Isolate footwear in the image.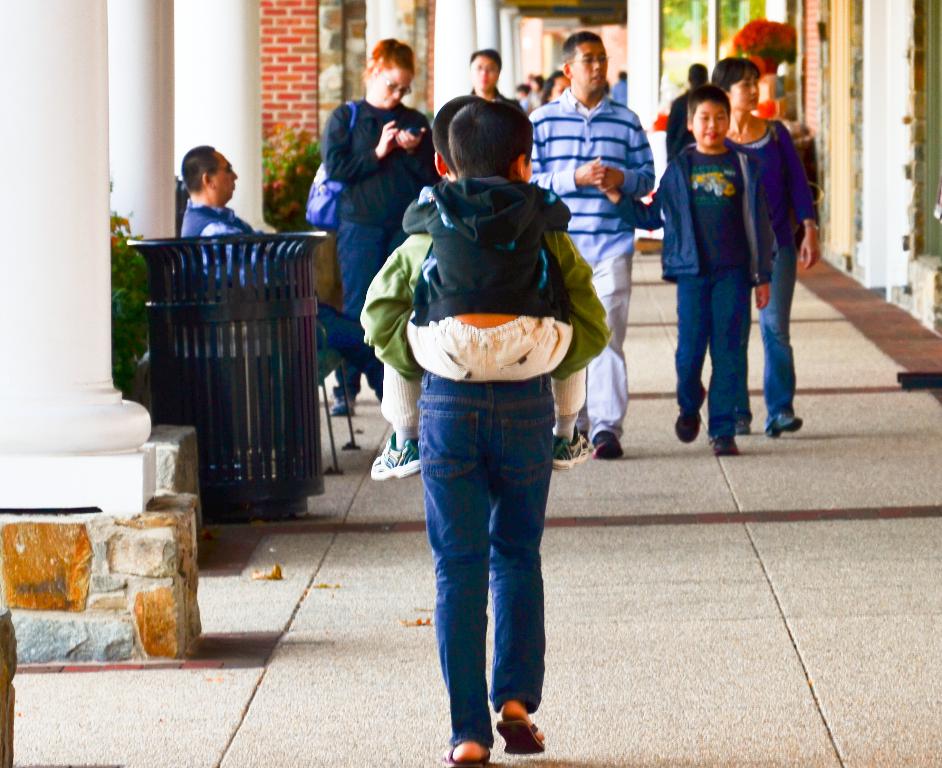
Isolated region: BBox(437, 740, 487, 767).
